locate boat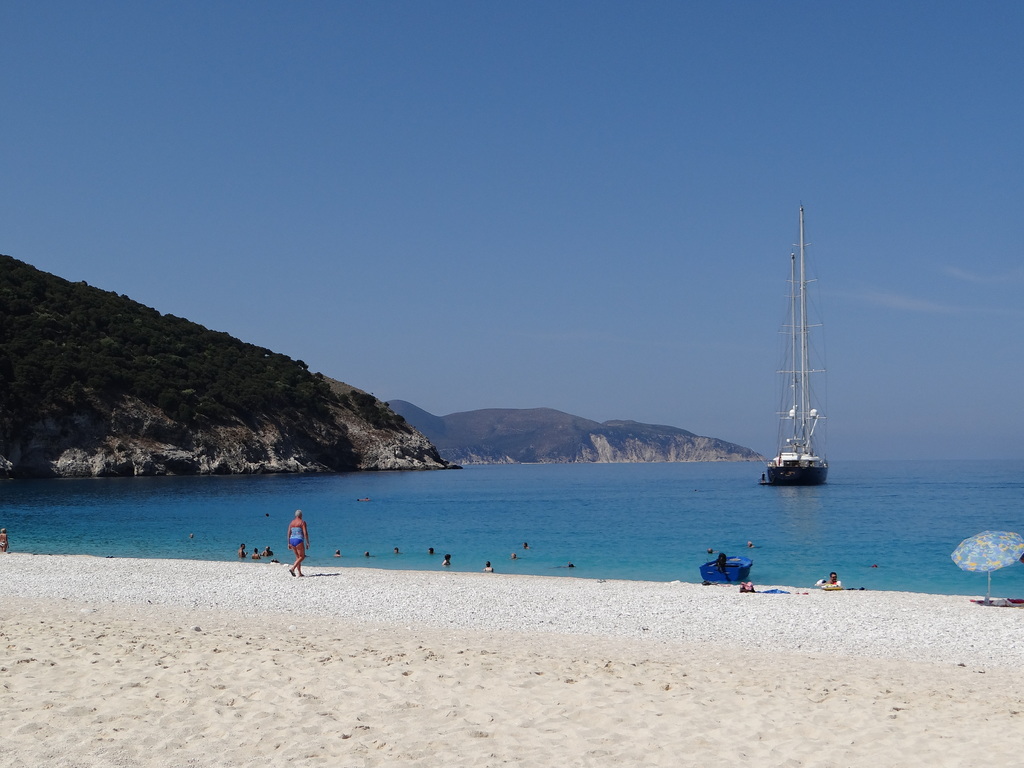
locate(764, 196, 831, 493)
